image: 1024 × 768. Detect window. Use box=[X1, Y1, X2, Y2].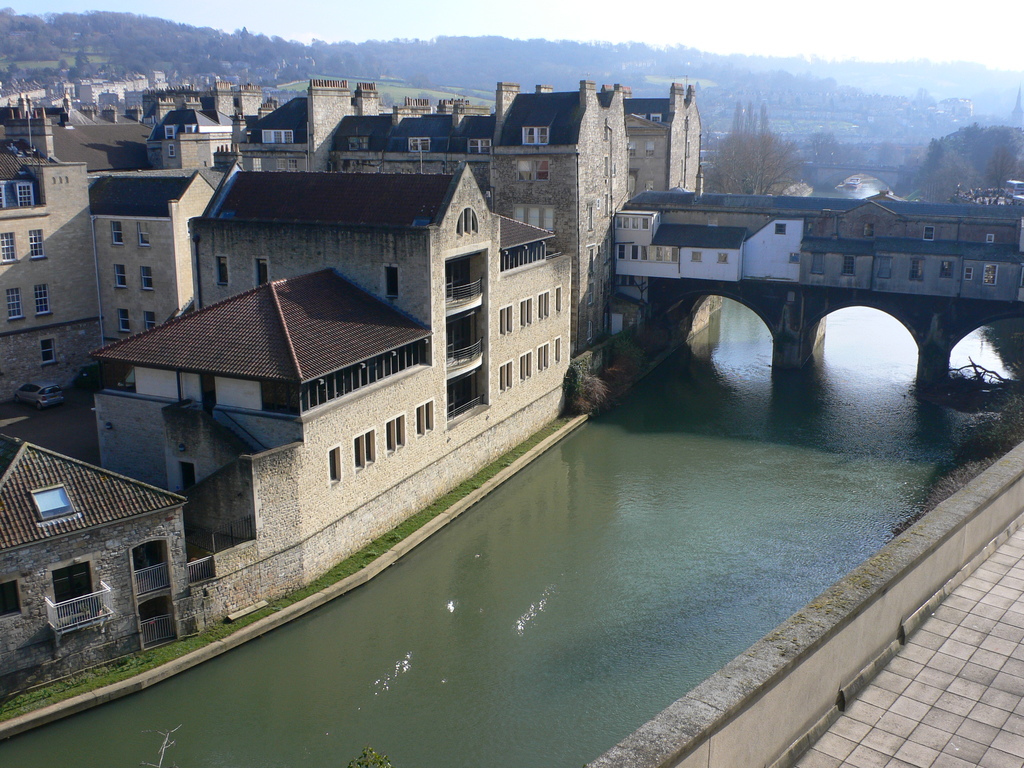
box=[32, 224, 47, 259].
